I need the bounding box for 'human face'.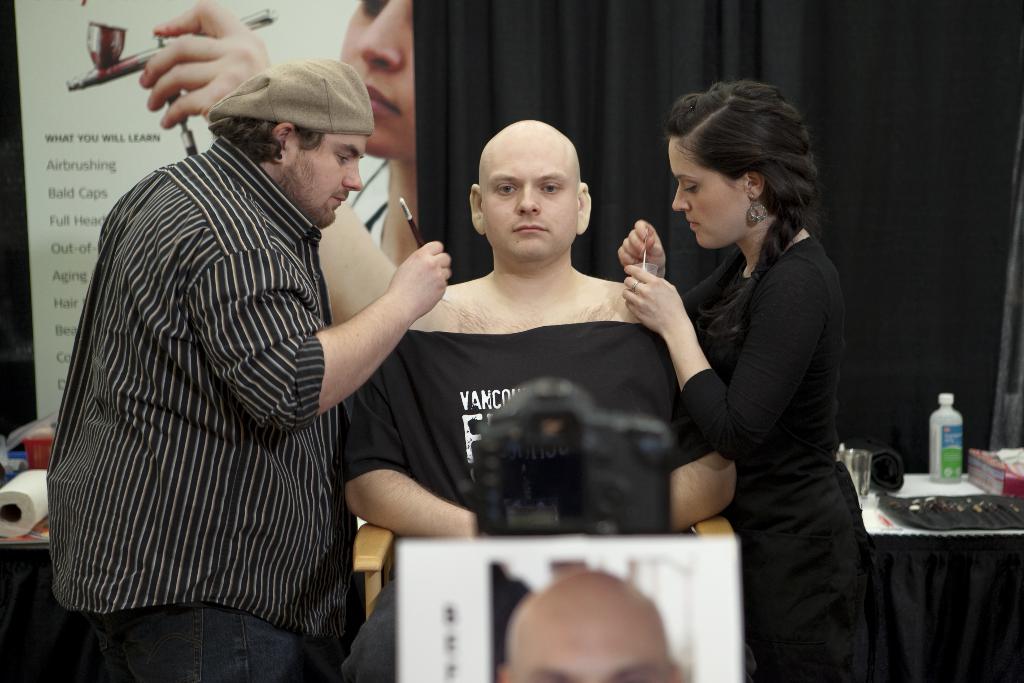
Here it is: 478/132/579/263.
